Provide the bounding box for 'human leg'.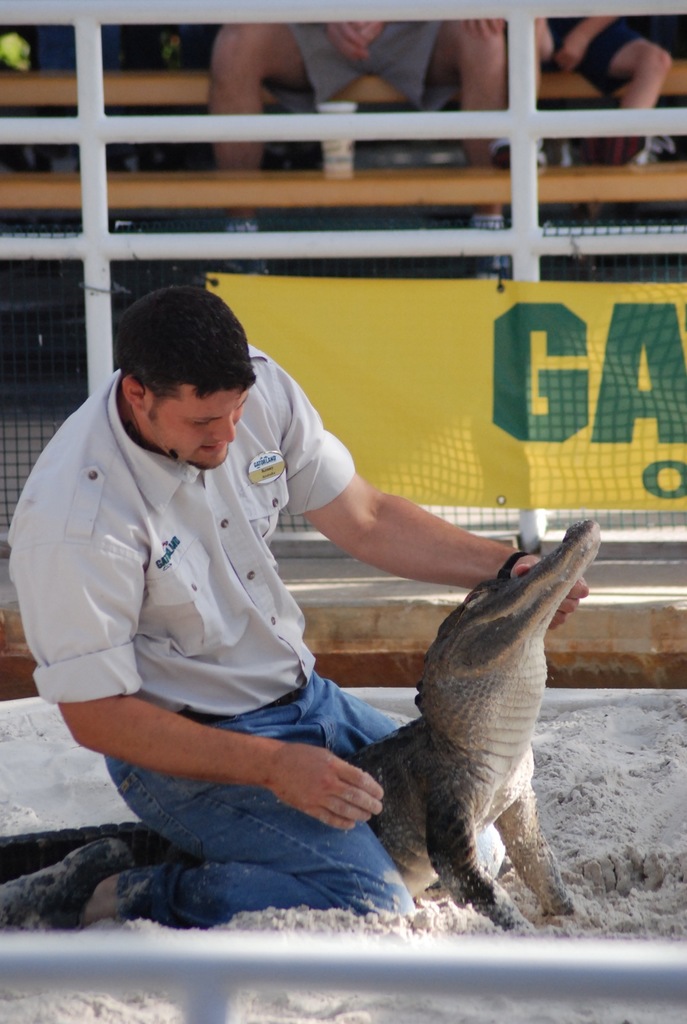
Rect(0, 668, 418, 929).
